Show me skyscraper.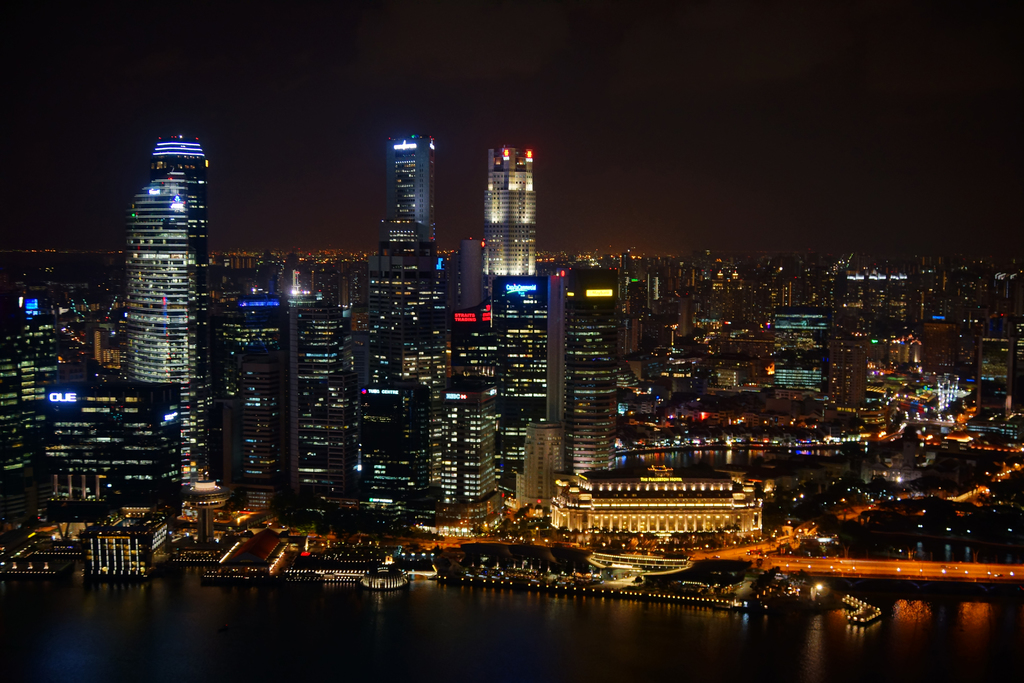
skyscraper is here: l=478, t=129, r=577, b=550.
